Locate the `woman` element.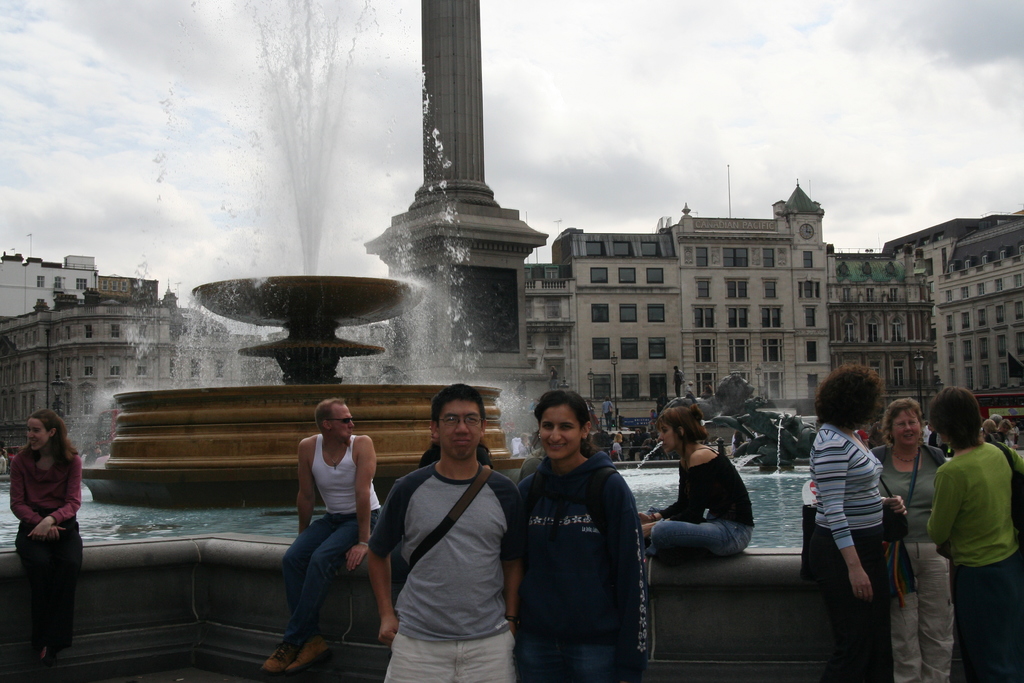
Element bbox: bbox(639, 400, 754, 559).
